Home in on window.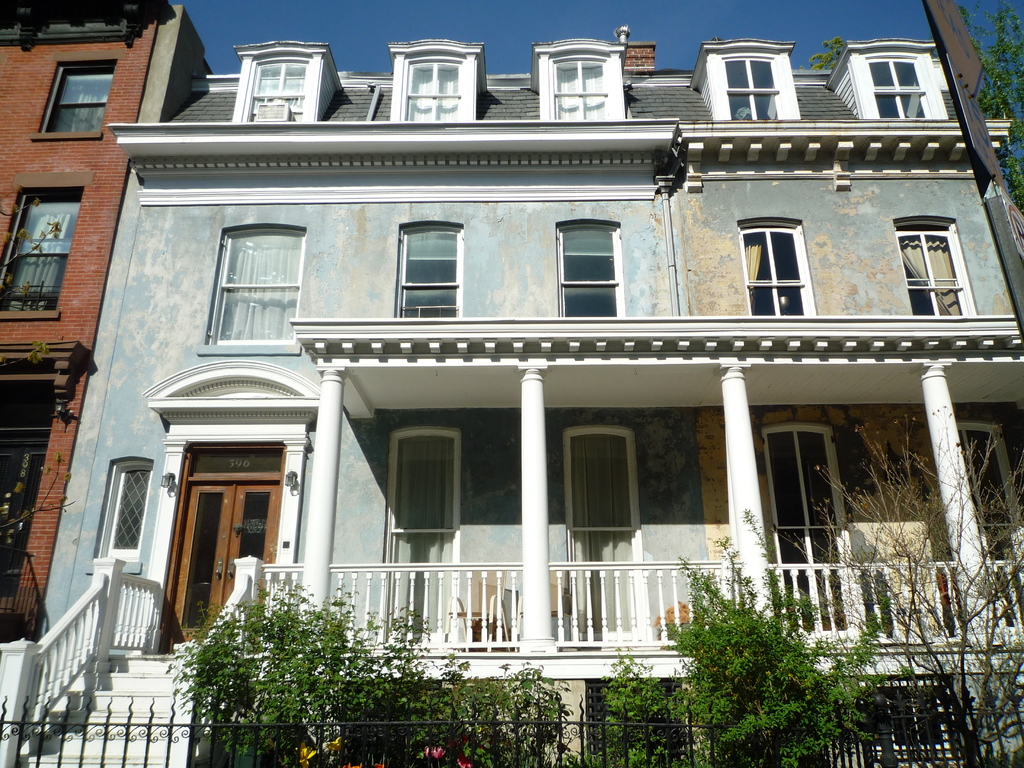
Homed in at (759, 430, 849, 655).
